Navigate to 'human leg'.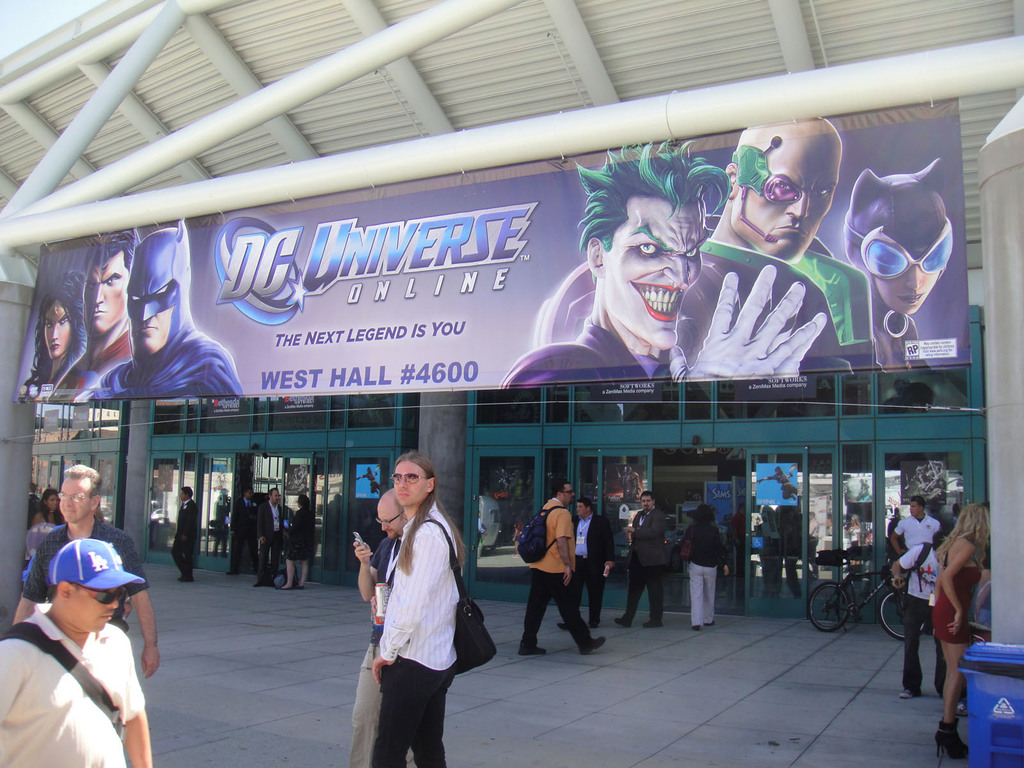
Navigation target: {"left": 302, "top": 556, "right": 308, "bottom": 584}.
